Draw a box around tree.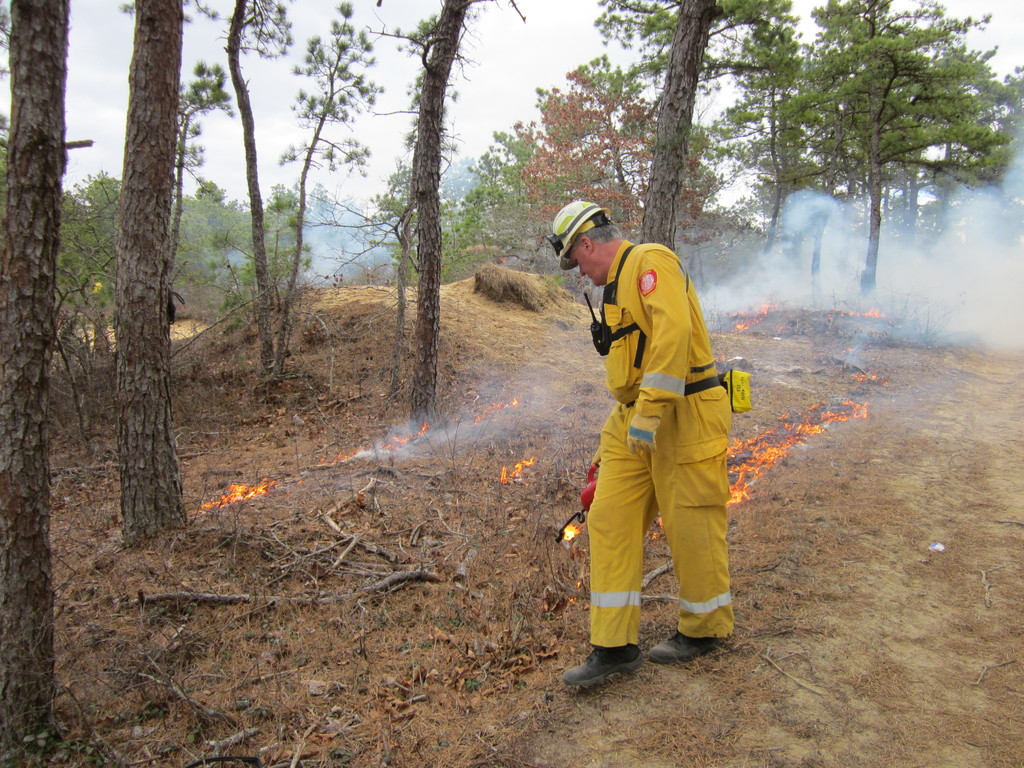
rect(178, 0, 297, 382).
